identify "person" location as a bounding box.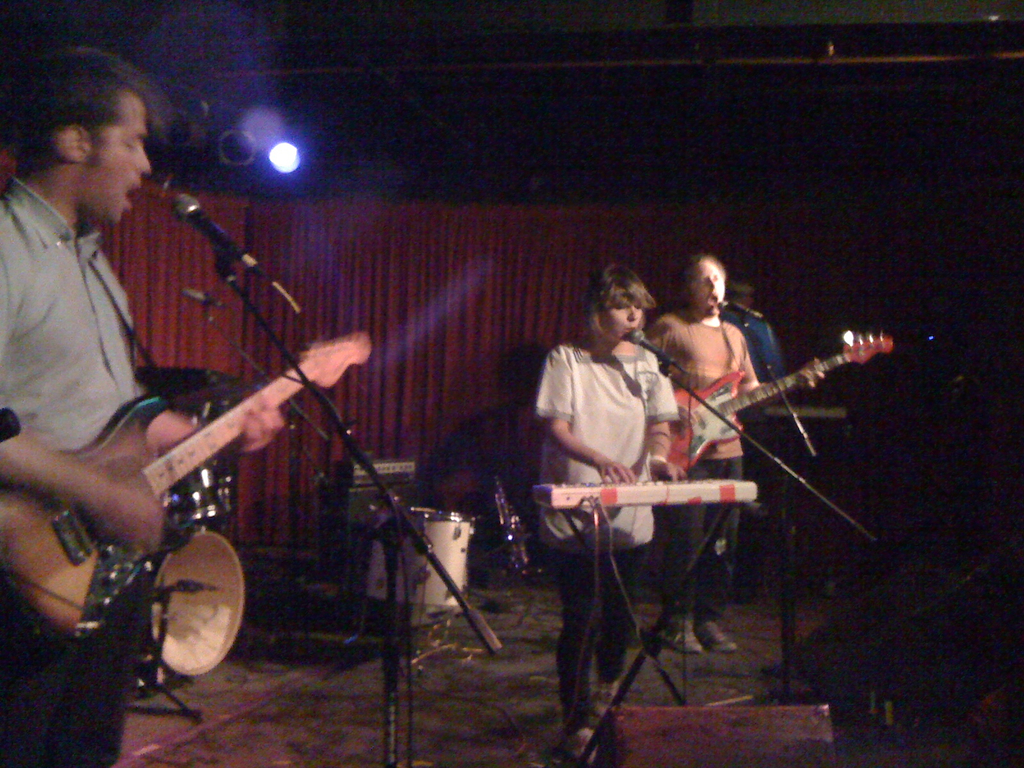
left=636, top=240, right=746, bottom=654.
